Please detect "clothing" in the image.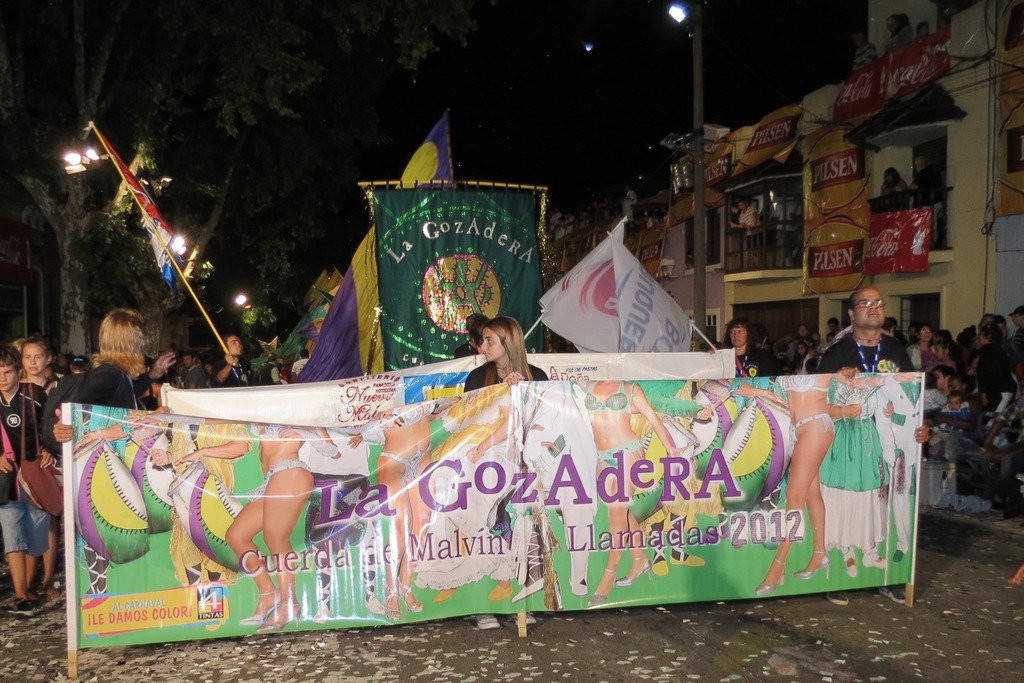
63/360/150/409.
